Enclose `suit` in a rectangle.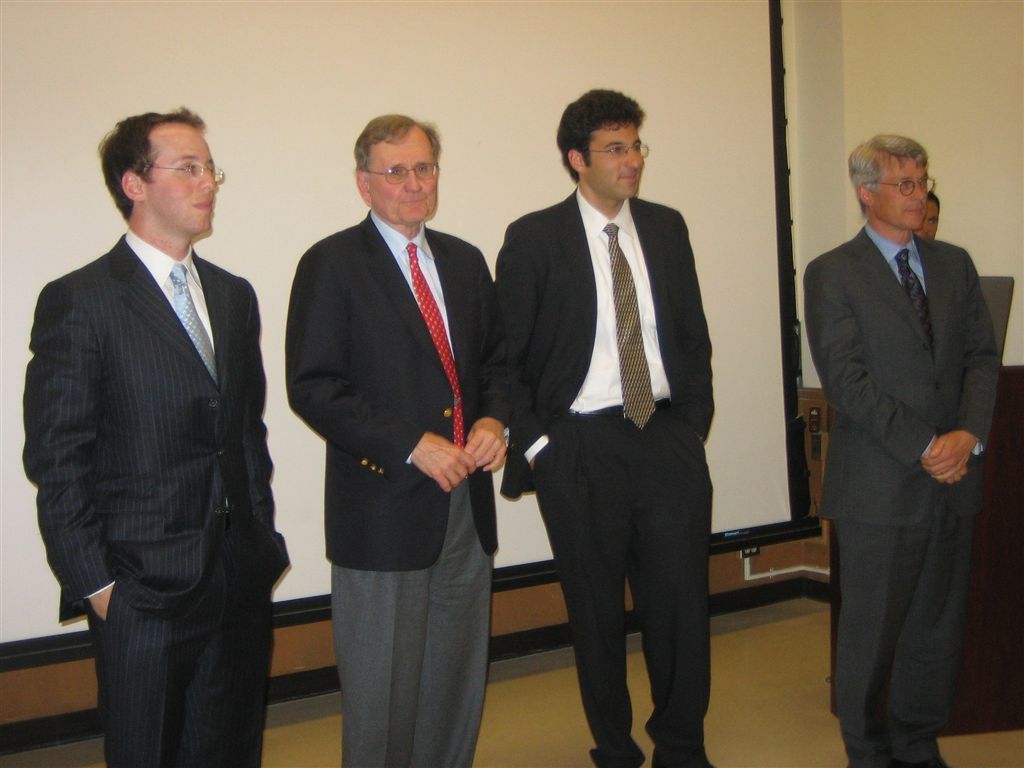
bbox=(286, 211, 499, 767).
